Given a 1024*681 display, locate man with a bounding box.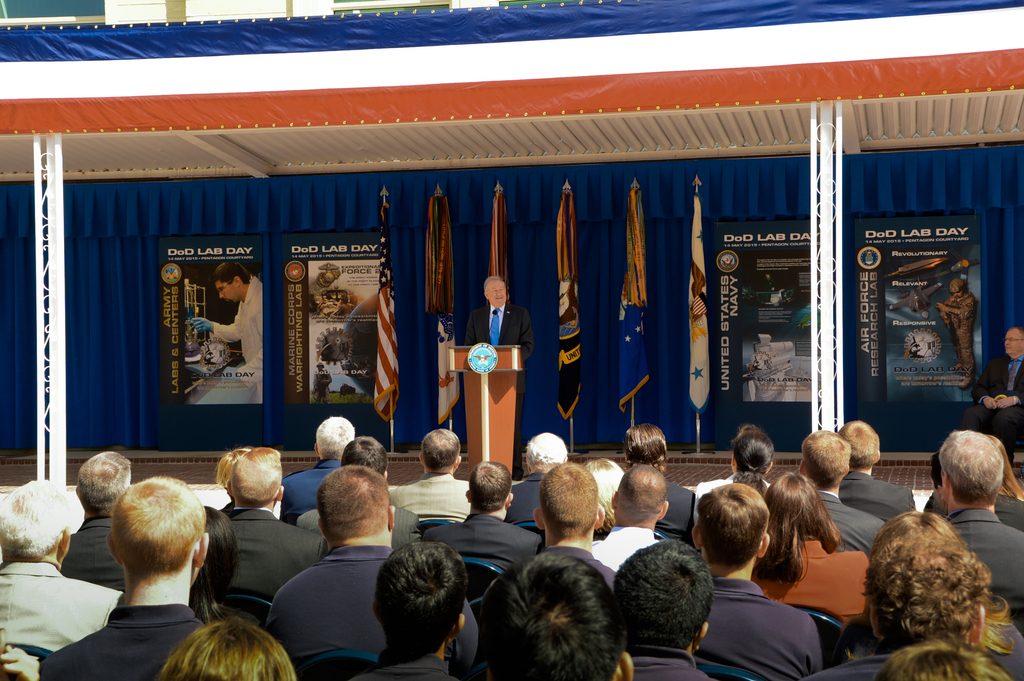
Located: 612,551,731,680.
